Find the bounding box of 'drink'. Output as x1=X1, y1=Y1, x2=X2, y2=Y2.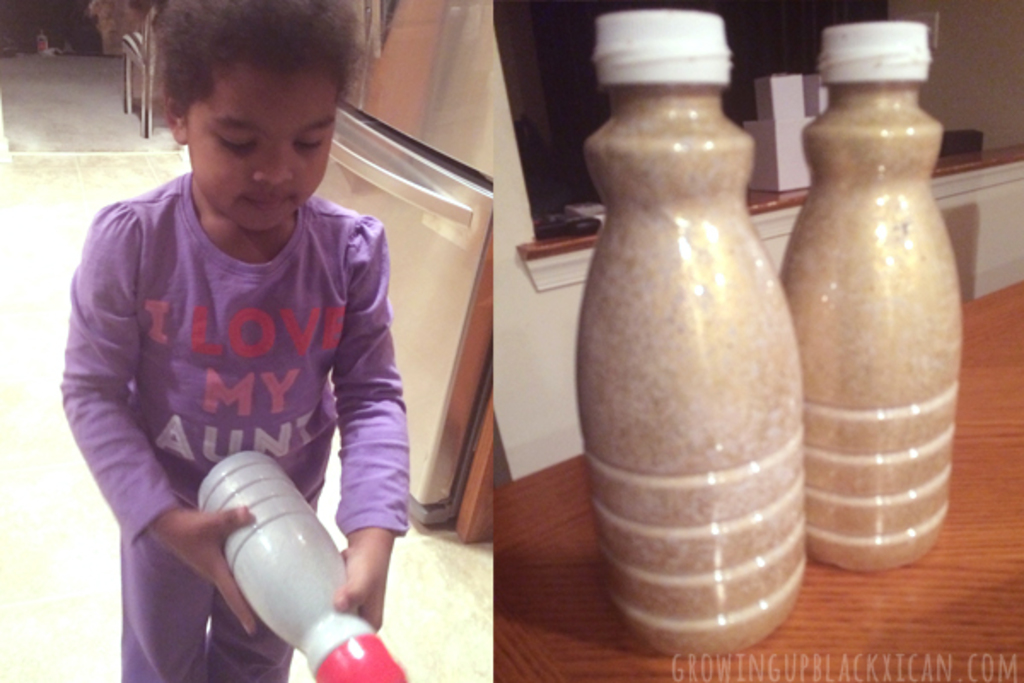
x1=777, y1=17, x2=963, y2=570.
